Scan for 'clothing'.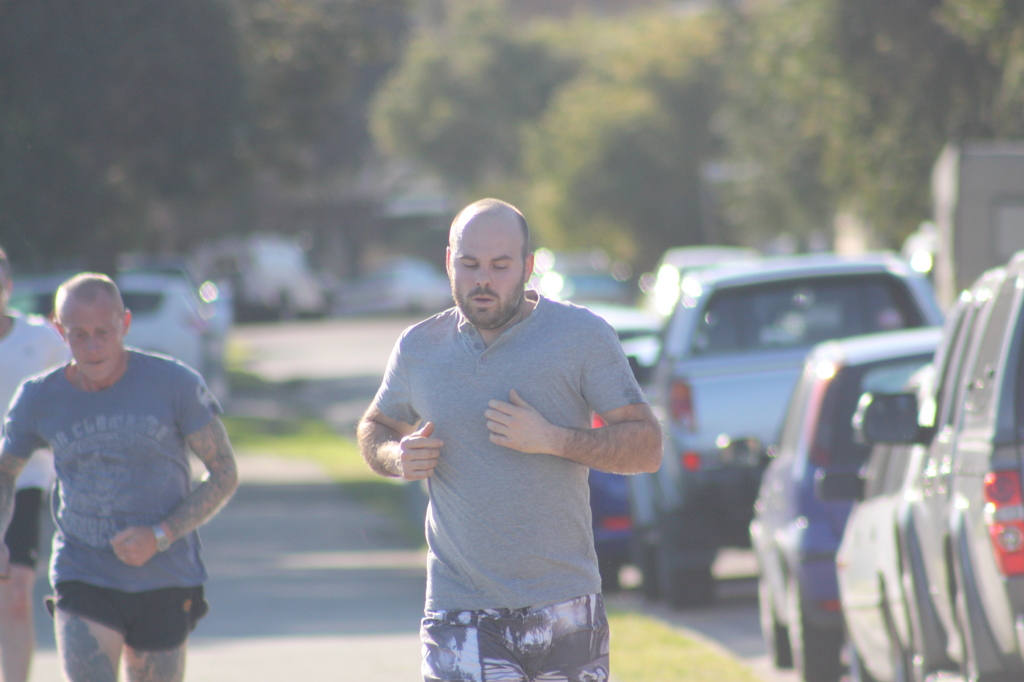
Scan result: bbox=[0, 352, 208, 610].
